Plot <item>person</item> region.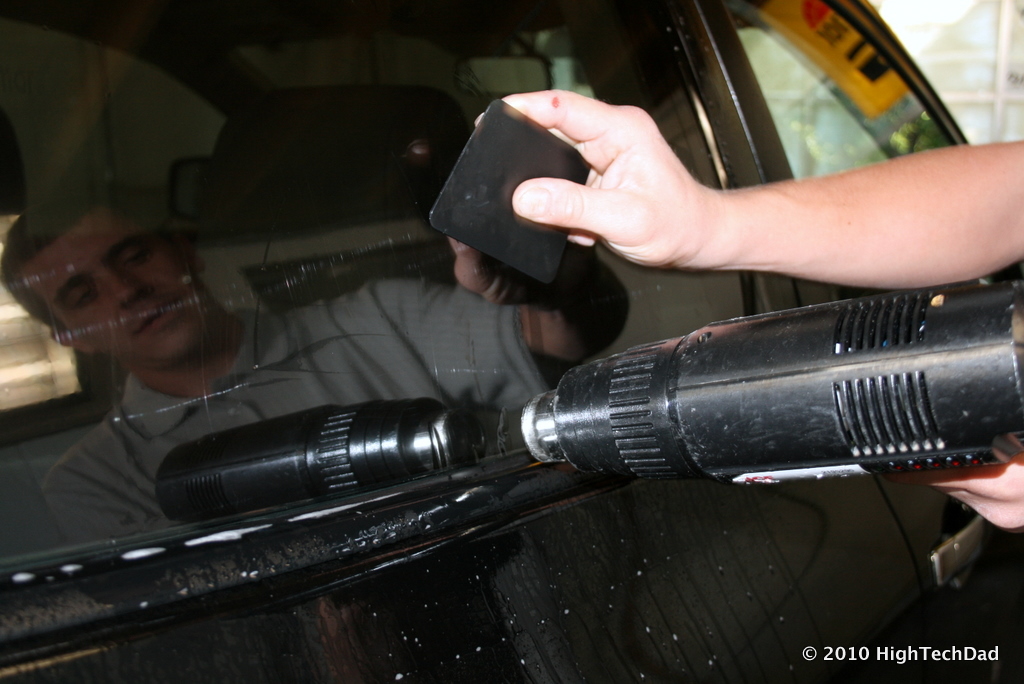
Plotted at {"x1": 472, "y1": 92, "x2": 1023, "y2": 530}.
